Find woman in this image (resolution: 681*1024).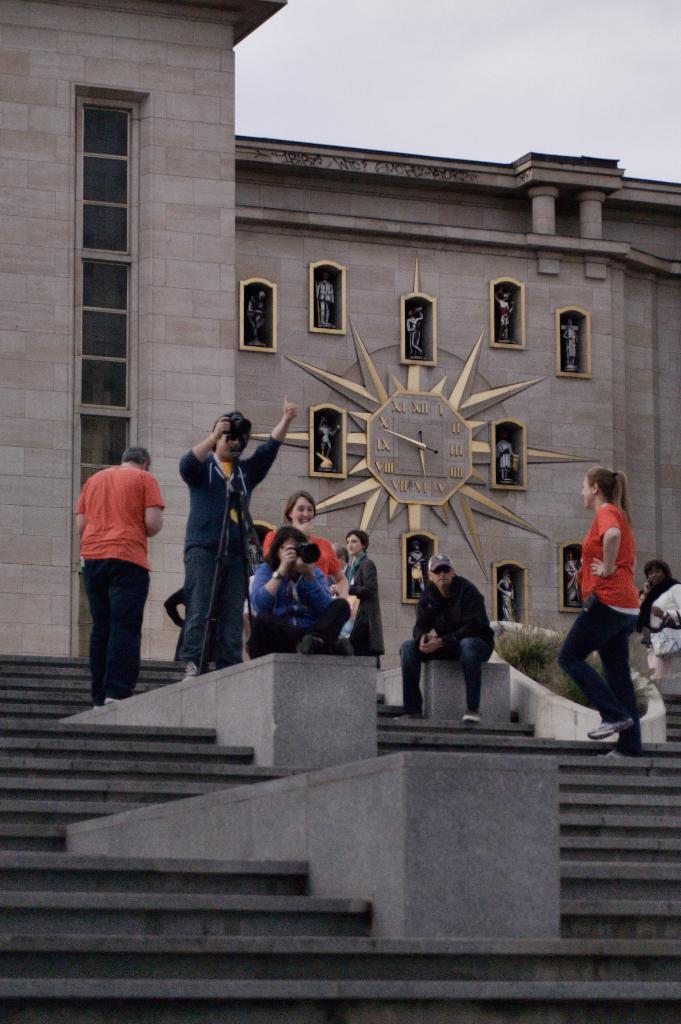
locate(265, 490, 356, 588).
